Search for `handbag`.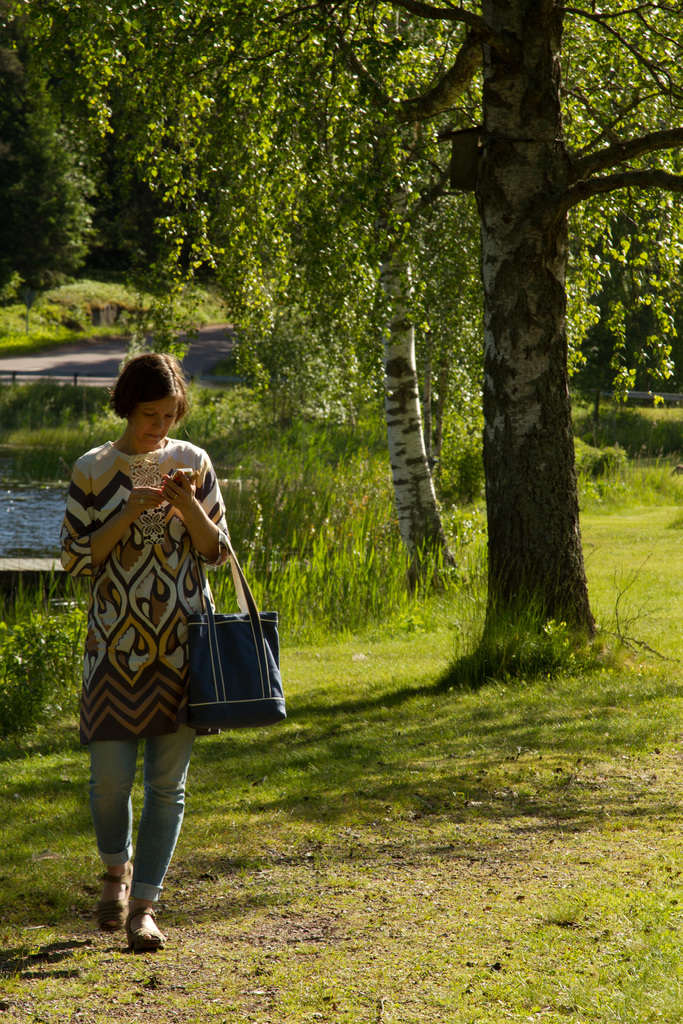
Found at [174, 528, 297, 741].
